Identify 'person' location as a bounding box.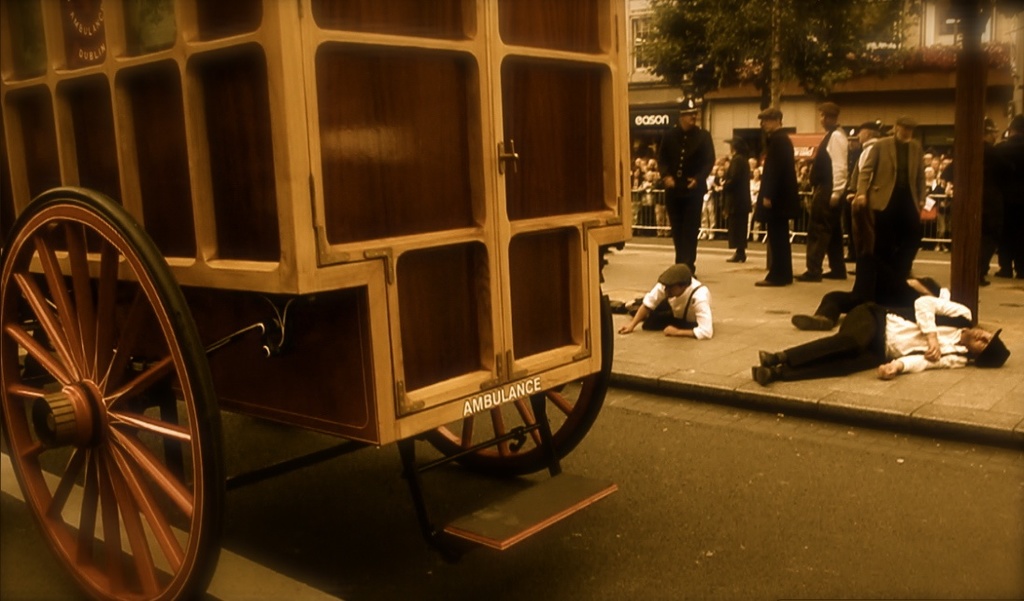
box(603, 261, 715, 342).
